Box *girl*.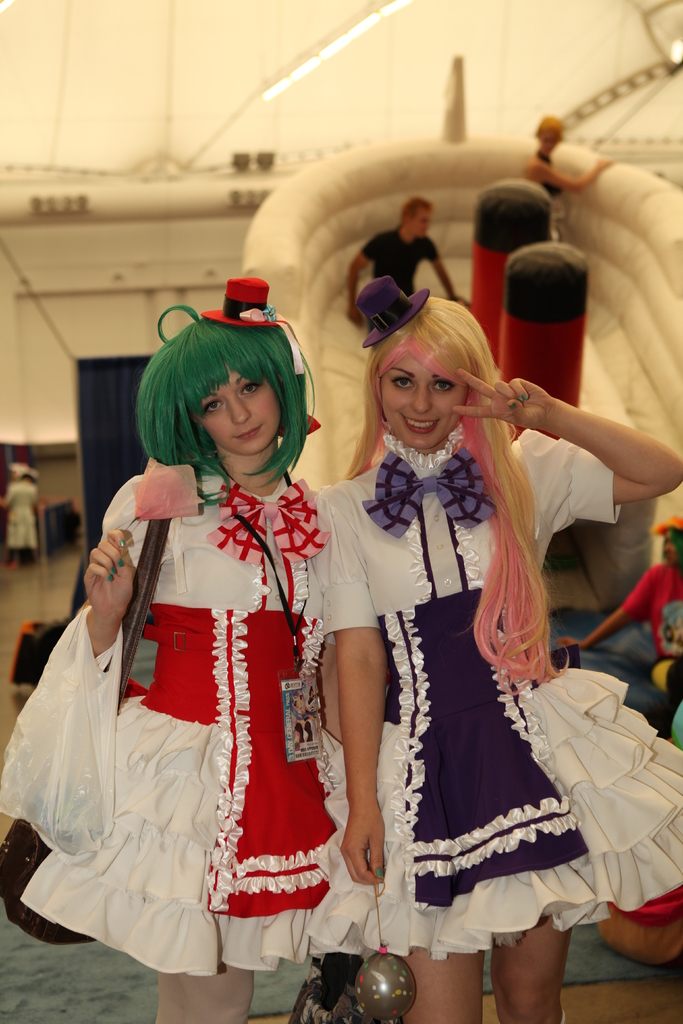
rect(0, 276, 377, 1023).
